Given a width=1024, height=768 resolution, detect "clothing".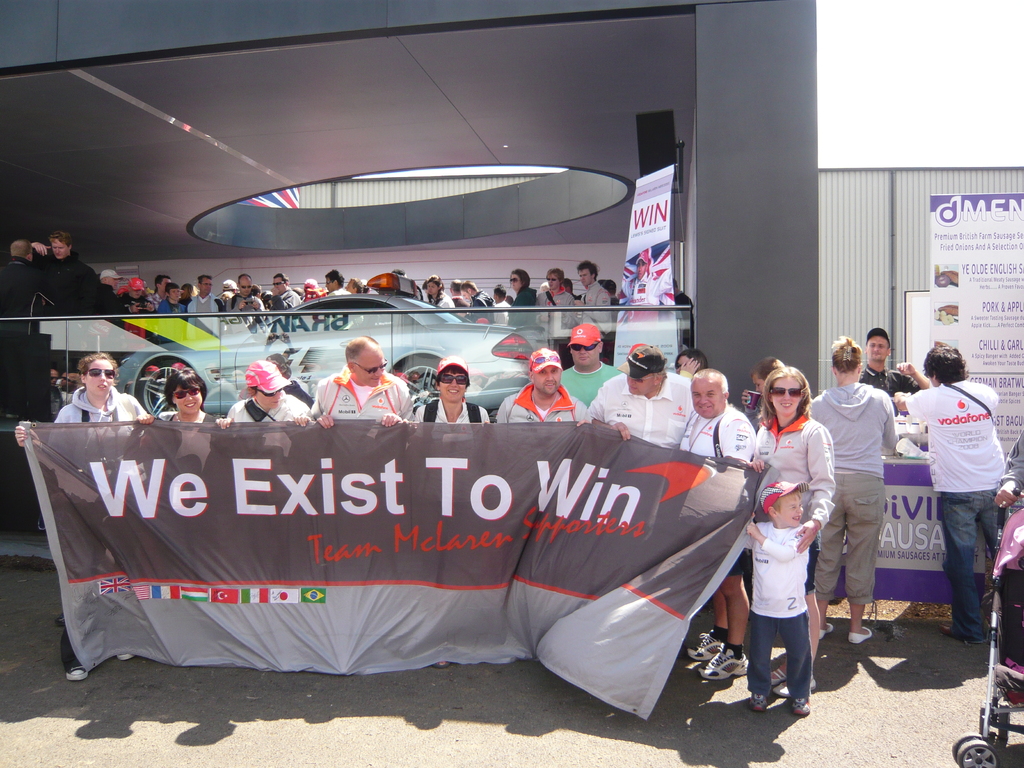
detection(463, 287, 493, 327).
